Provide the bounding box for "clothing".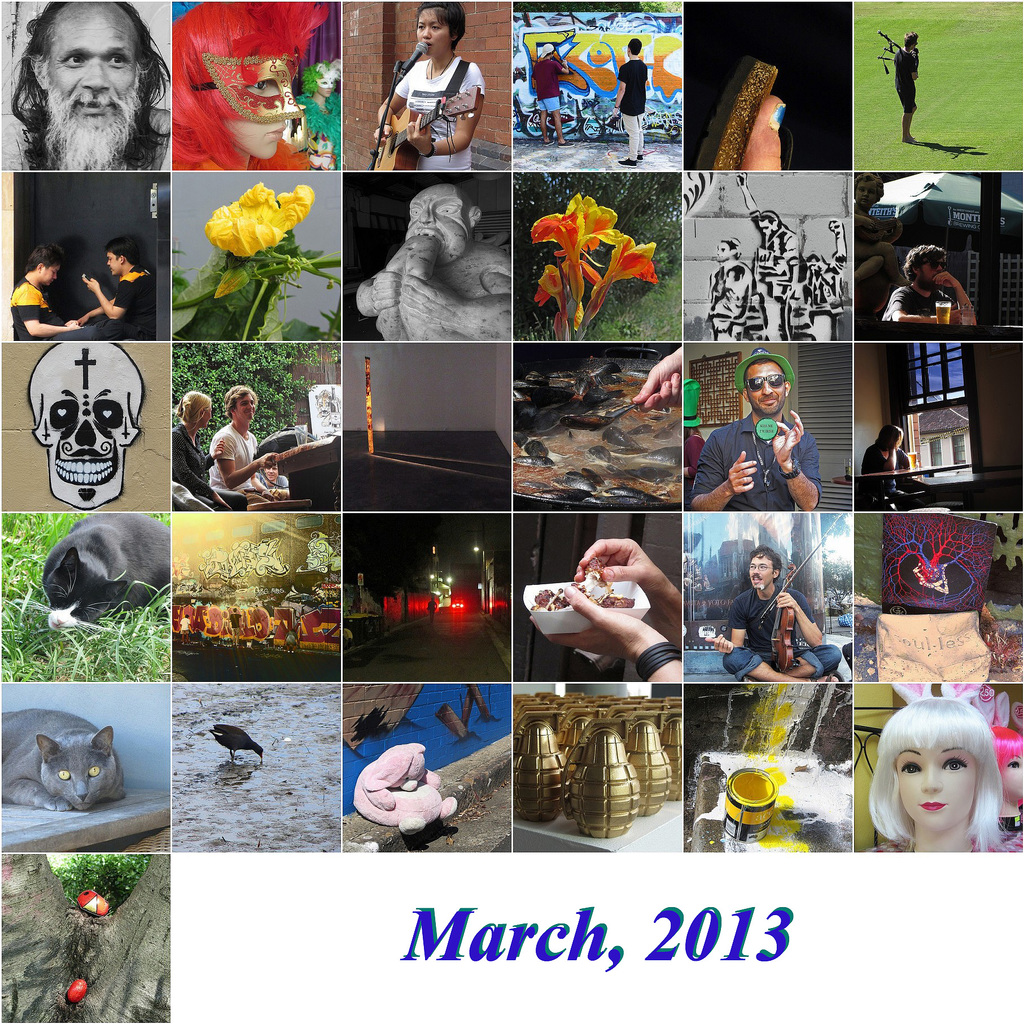
{"left": 286, "top": 629, "right": 299, "bottom": 646}.
